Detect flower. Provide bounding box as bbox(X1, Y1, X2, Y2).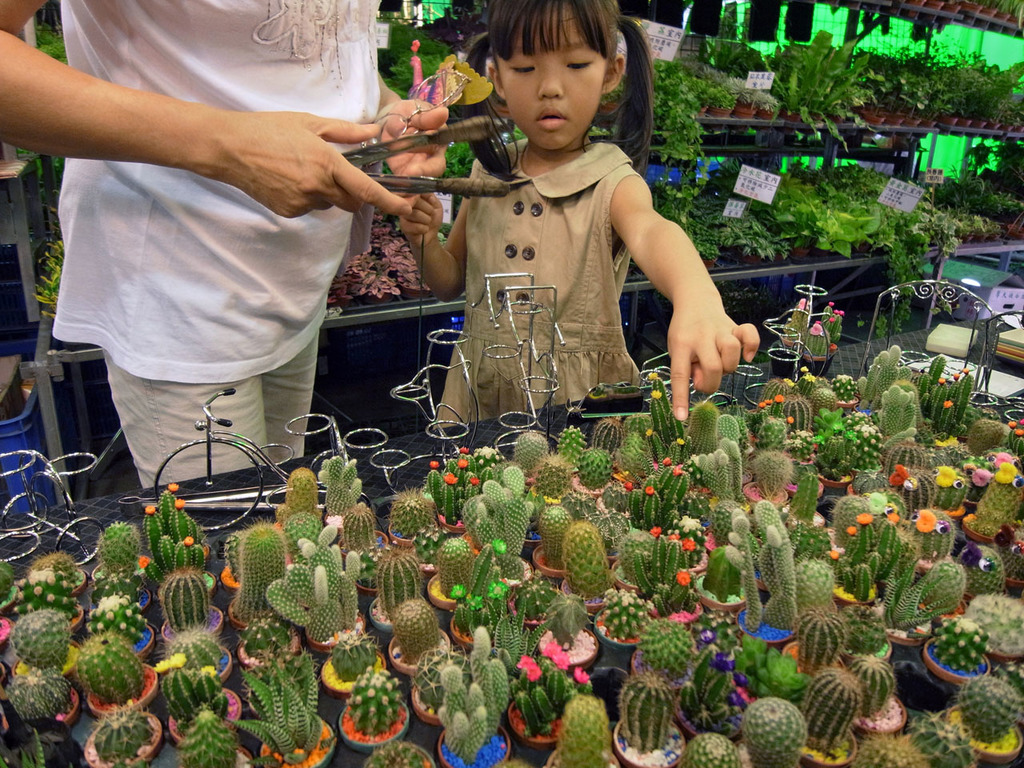
bbox(968, 466, 994, 490).
